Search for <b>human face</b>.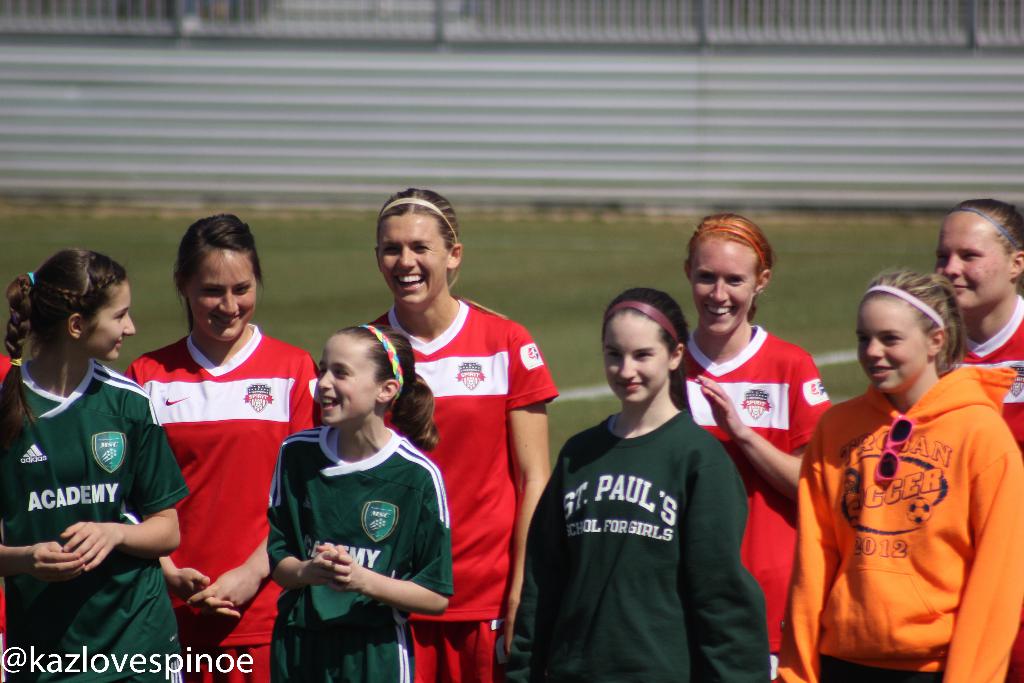
Found at 311 335 378 422.
